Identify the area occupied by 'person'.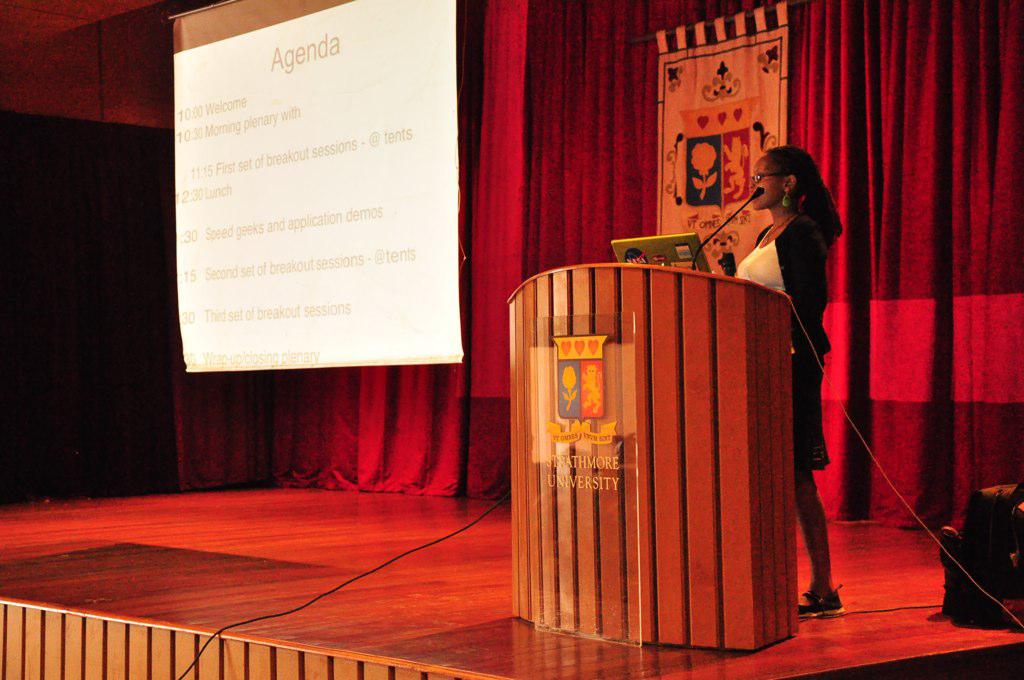
Area: Rect(742, 108, 858, 578).
